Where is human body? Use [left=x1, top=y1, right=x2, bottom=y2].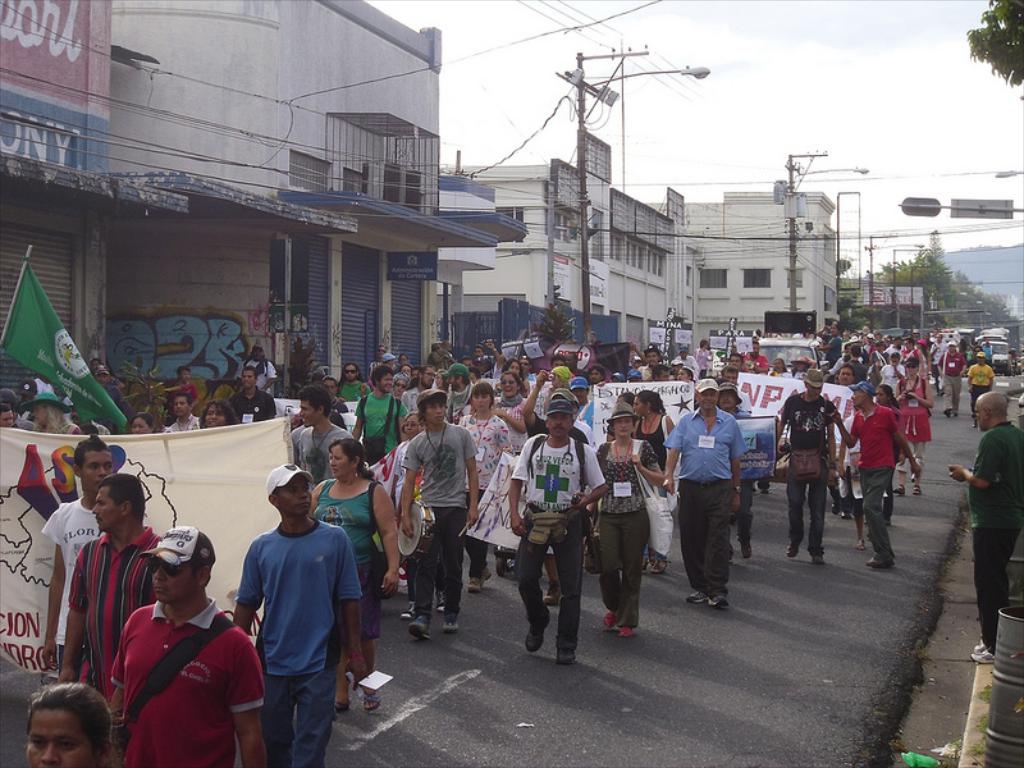
[left=23, top=392, right=73, bottom=430].
